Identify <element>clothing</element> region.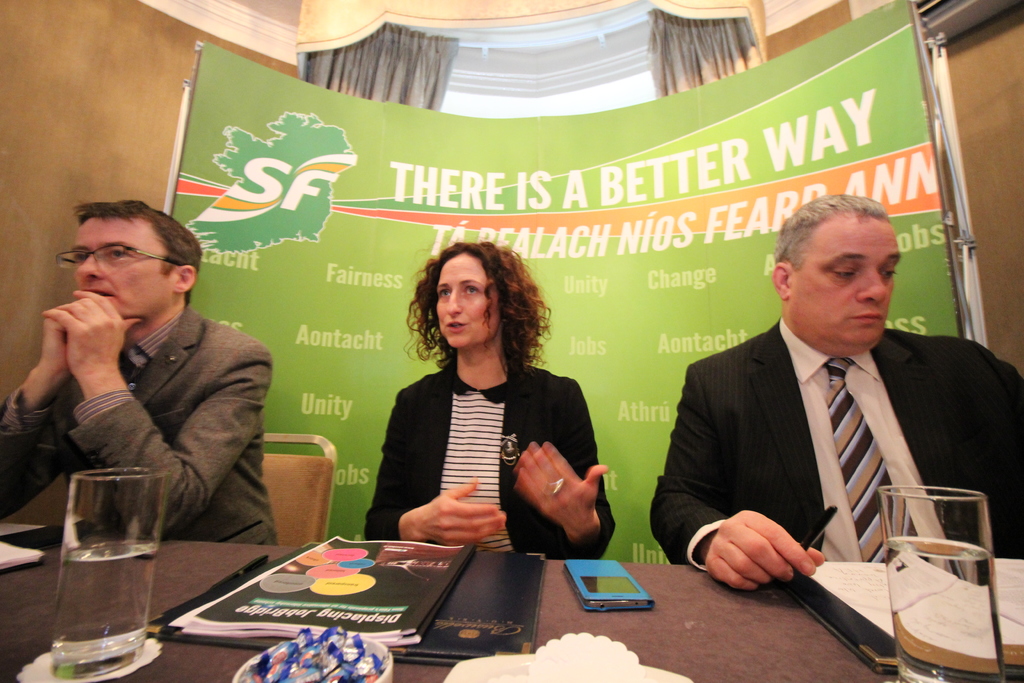
Region: 2:309:276:546.
